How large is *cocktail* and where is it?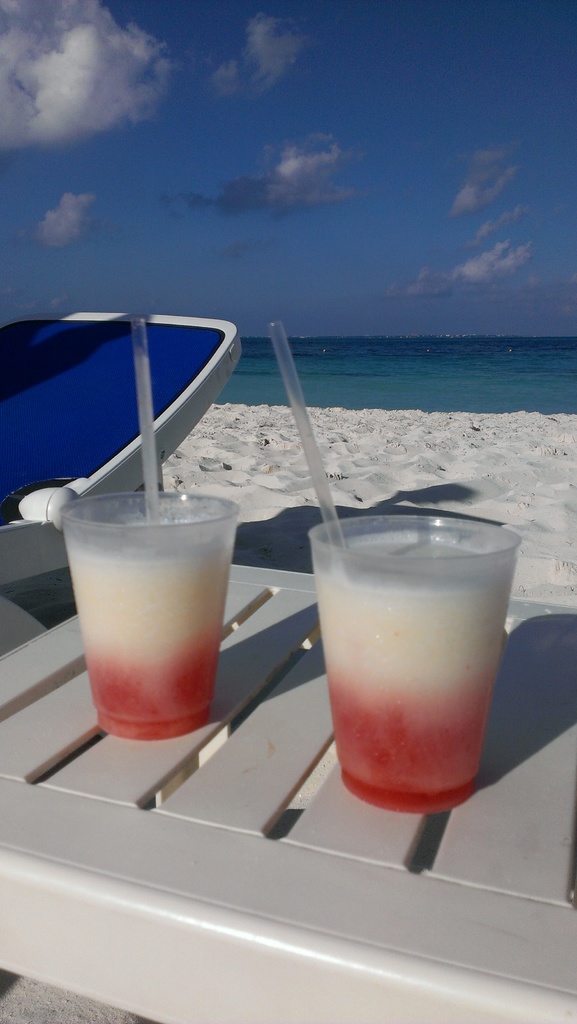
Bounding box: select_region(313, 512, 525, 813).
